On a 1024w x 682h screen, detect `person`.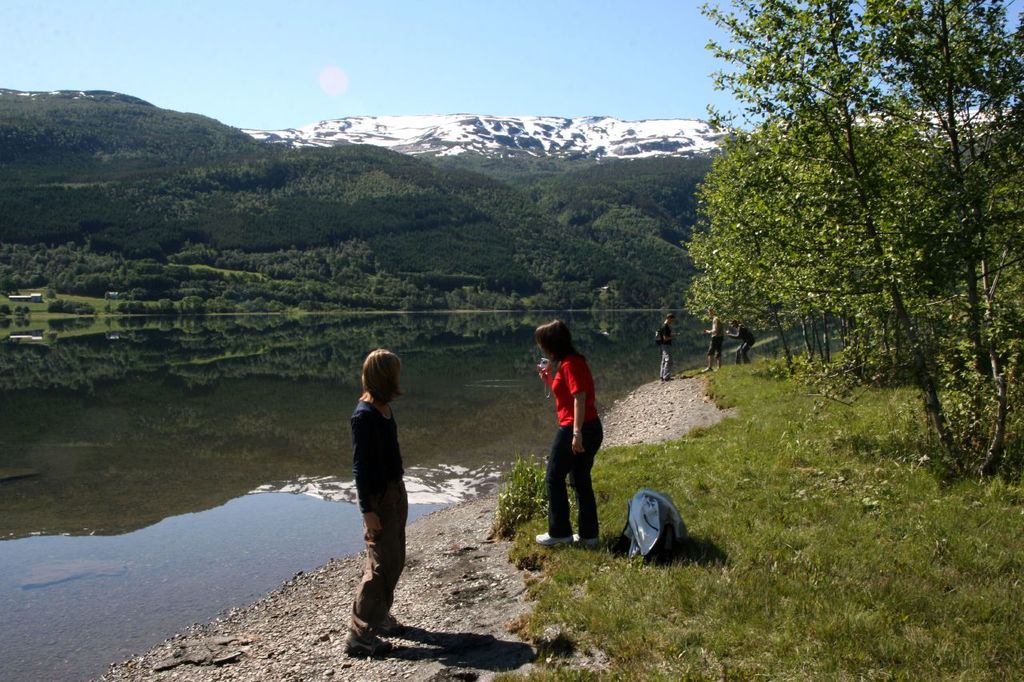
[701, 317, 723, 375].
